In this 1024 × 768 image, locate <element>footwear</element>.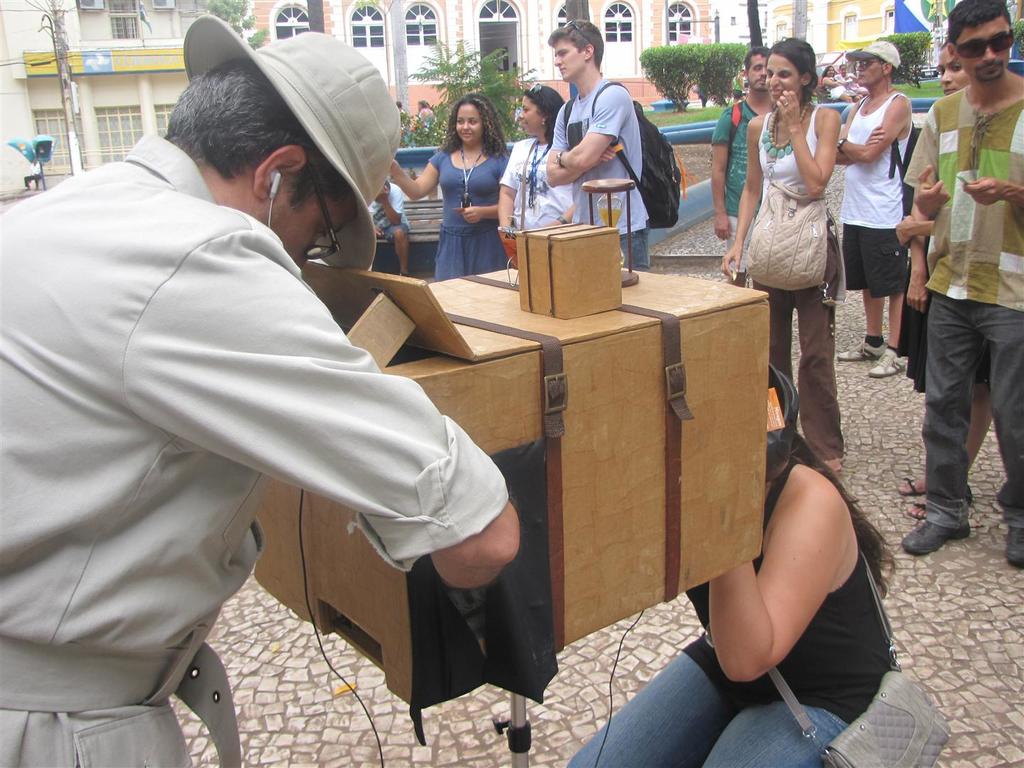
Bounding box: [869,344,902,378].
